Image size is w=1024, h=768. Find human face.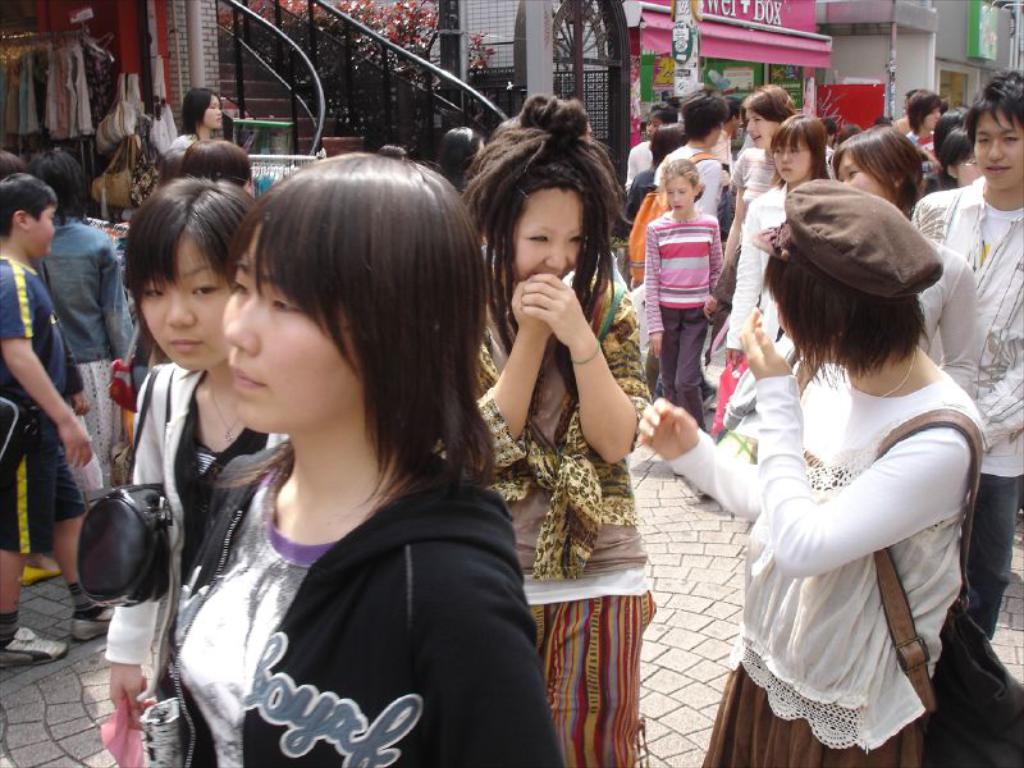
977,114,1023,187.
